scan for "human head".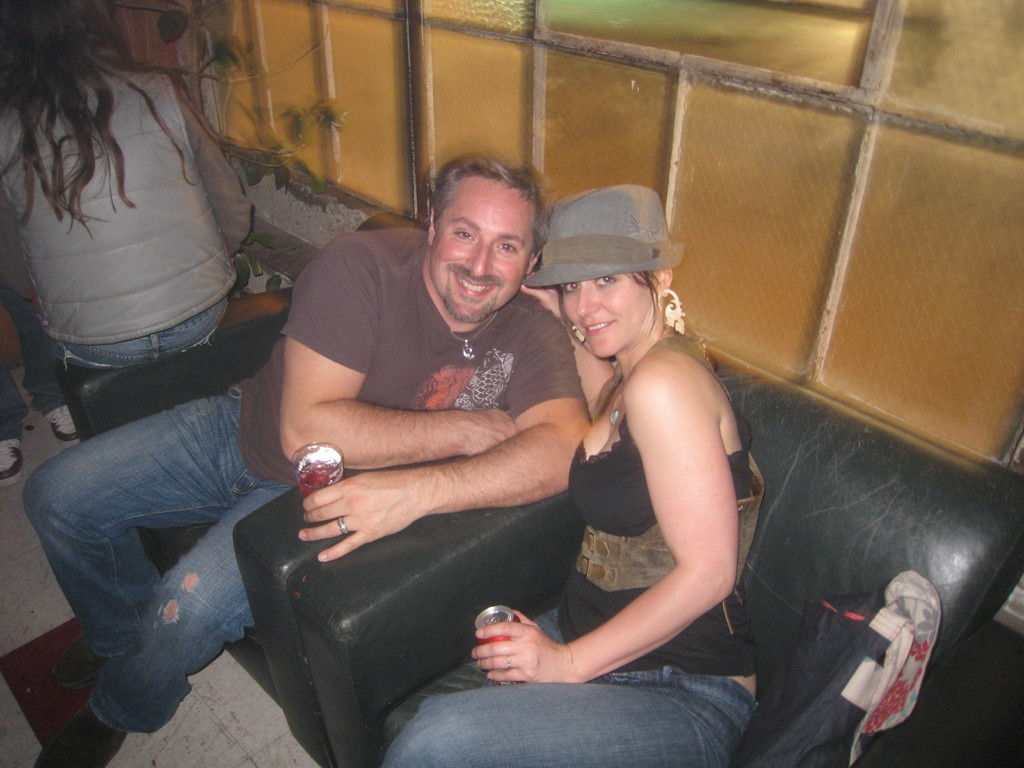
Scan result: <box>539,194,684,365</box>.
